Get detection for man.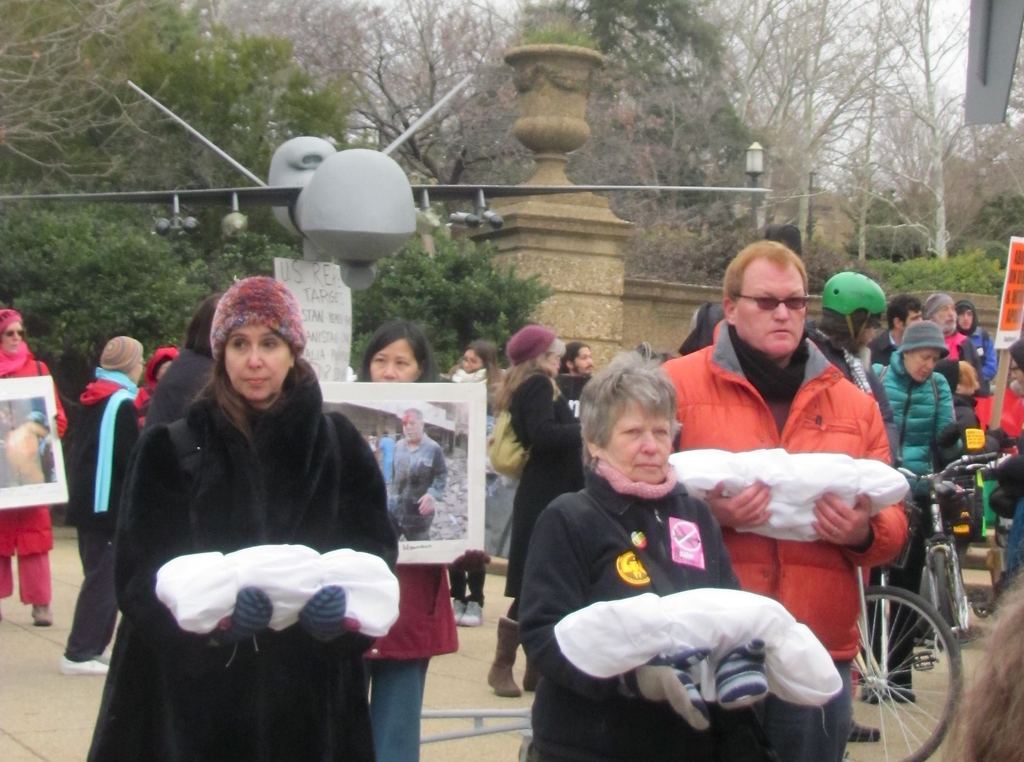
Detection: [920,292,986,424].
